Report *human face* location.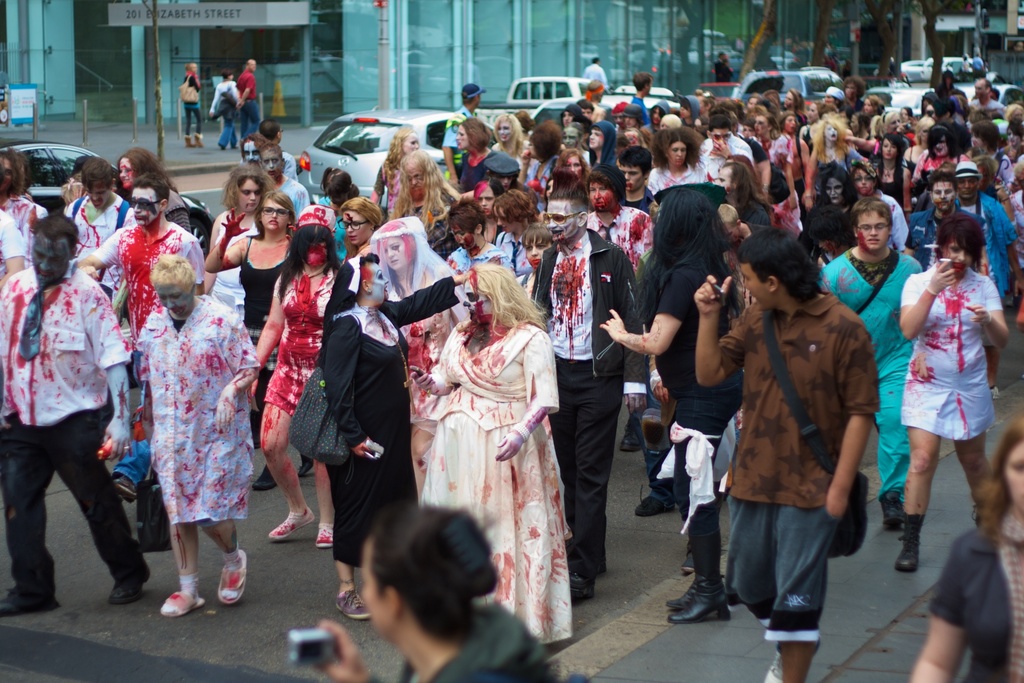
Report: [548,193,582,251].
